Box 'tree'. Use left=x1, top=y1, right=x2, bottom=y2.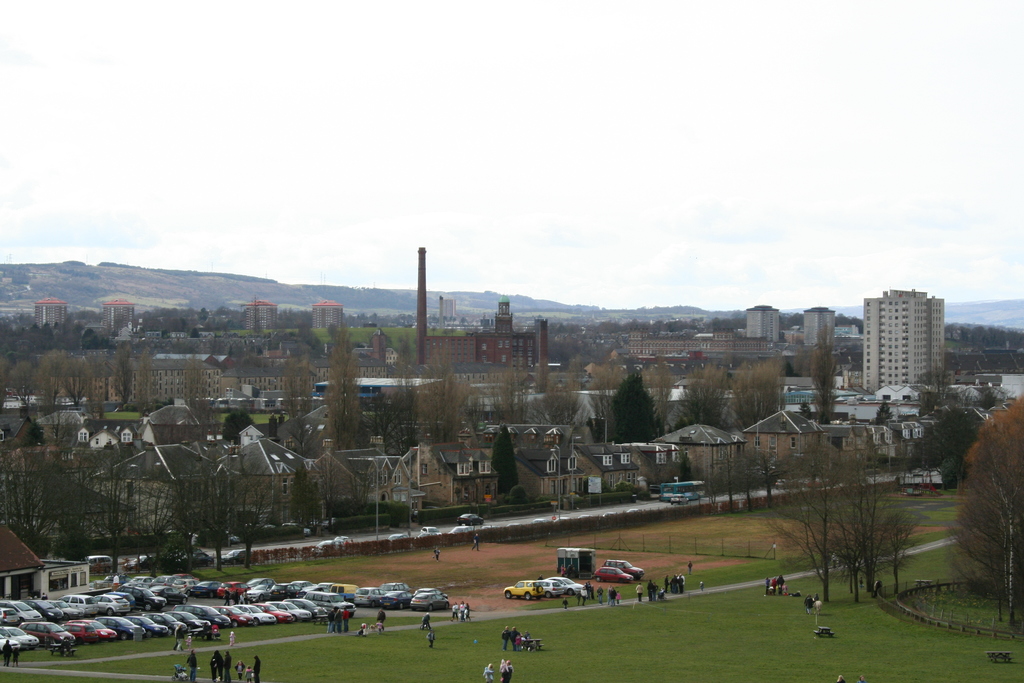
left=729, top=360, right=765, bottom=432.
